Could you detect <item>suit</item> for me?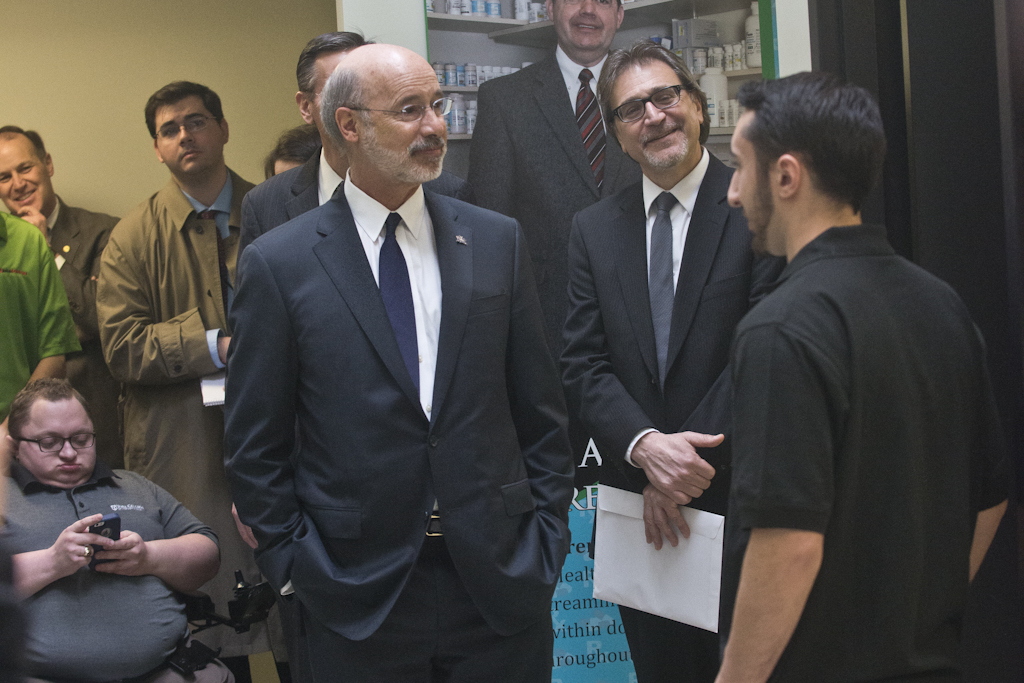
Detection result: l=223, t=181, r=576, b=642.
